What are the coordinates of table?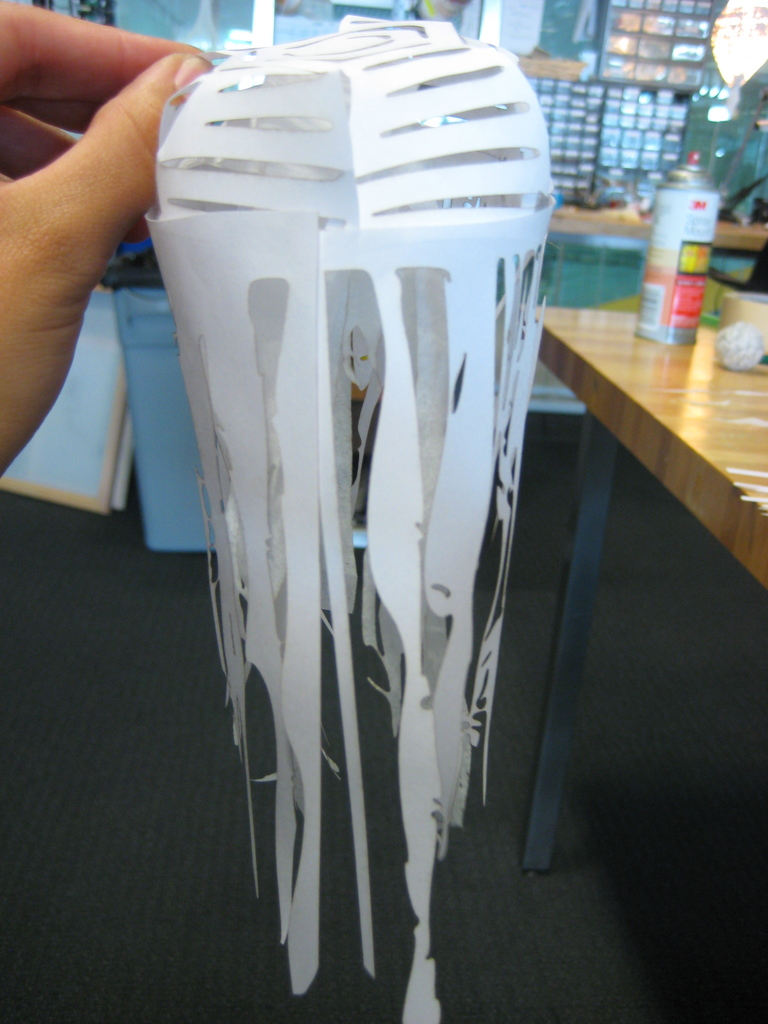
(506,194,767,710).
